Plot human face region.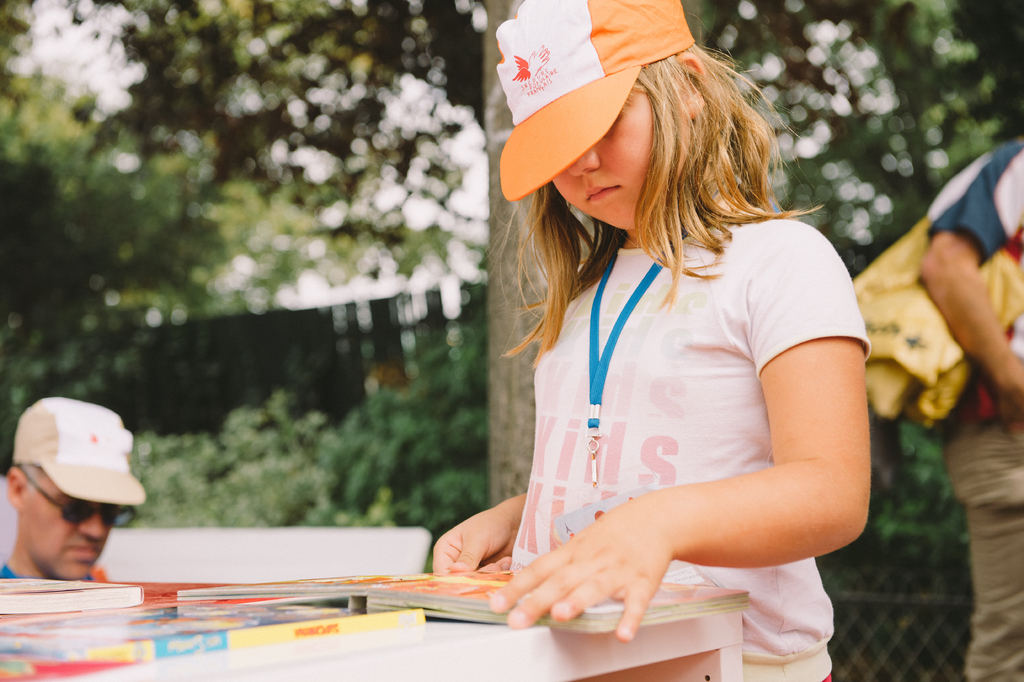
Plotted at region(556, 83, 690, 229).
